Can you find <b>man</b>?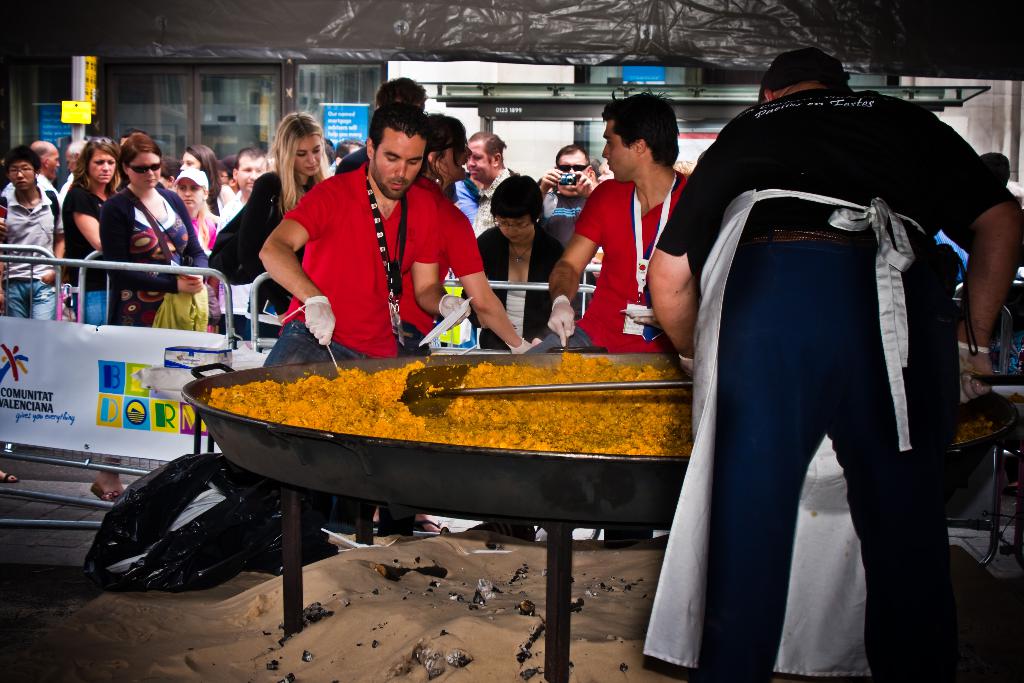
Yes, bounding box: left=58, top=138, right=88, bottom=204.
